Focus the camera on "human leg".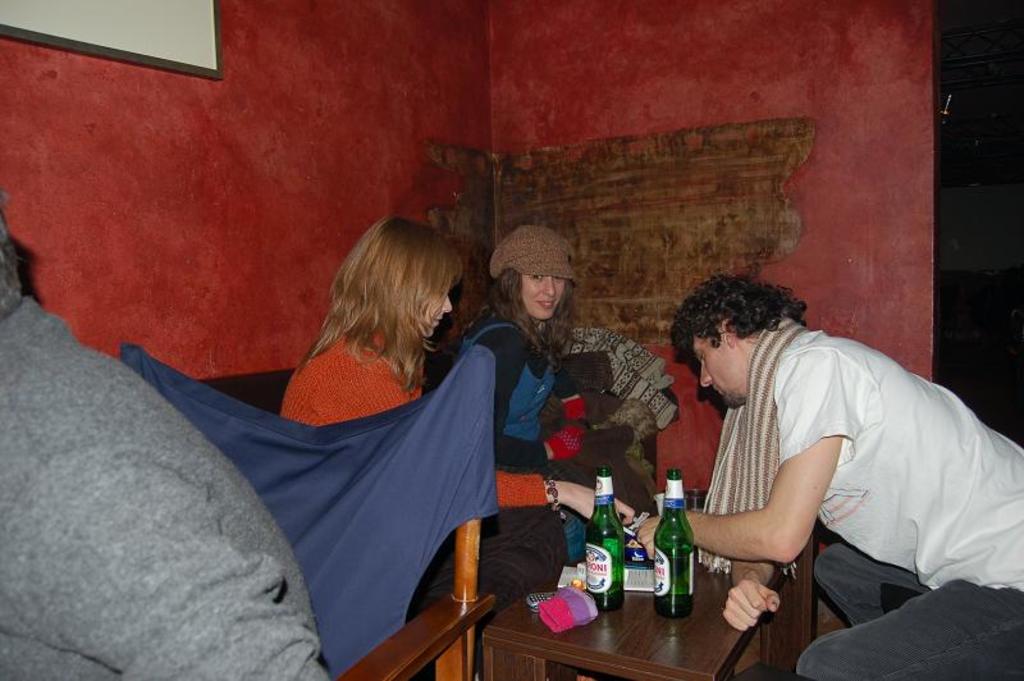
Focus region: bbox(810, 540, 936, 625).
